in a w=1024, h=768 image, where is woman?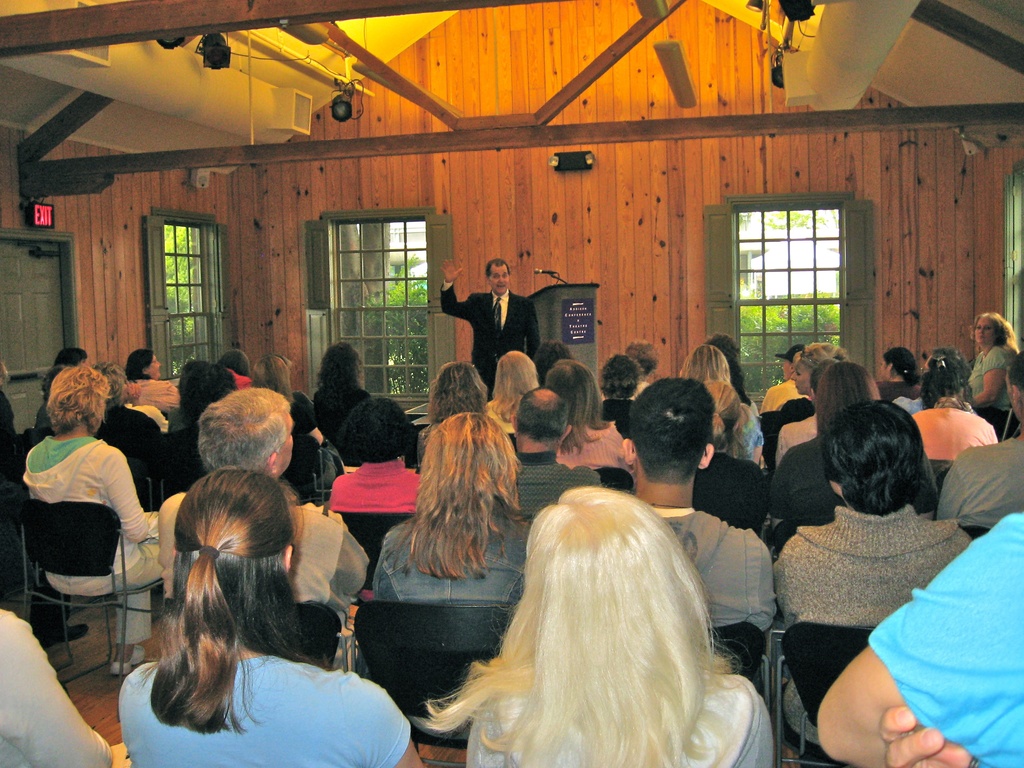
(99, 362, 161, 459).
